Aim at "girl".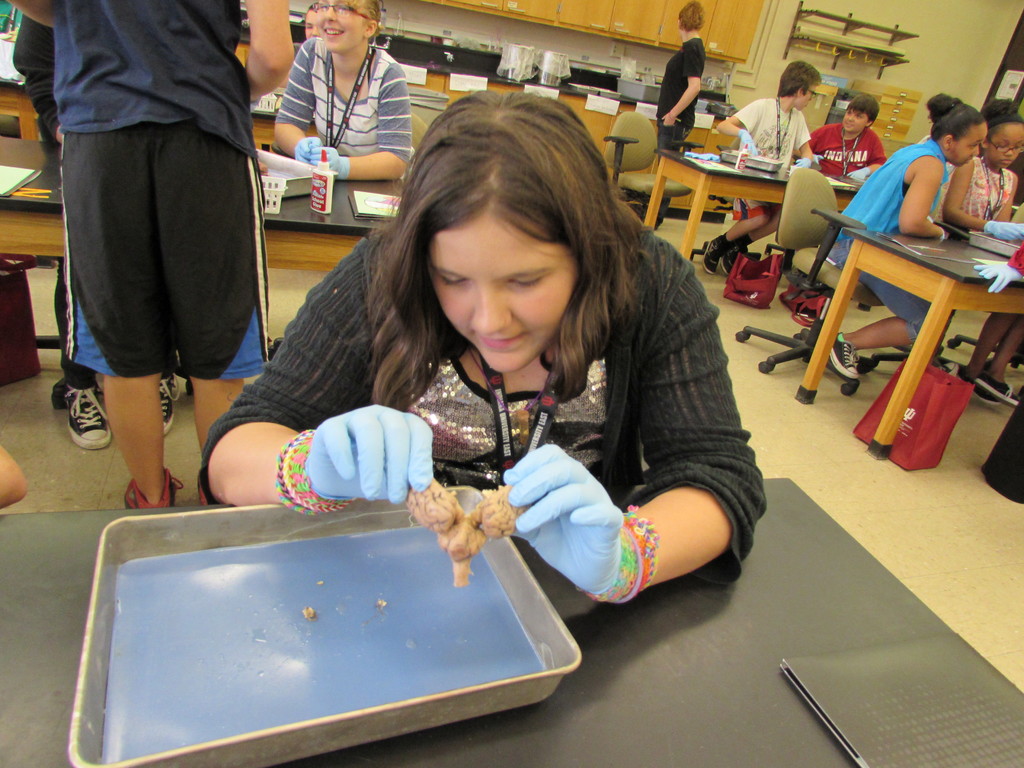
Aimed at region(271, 0, 412, 179).
